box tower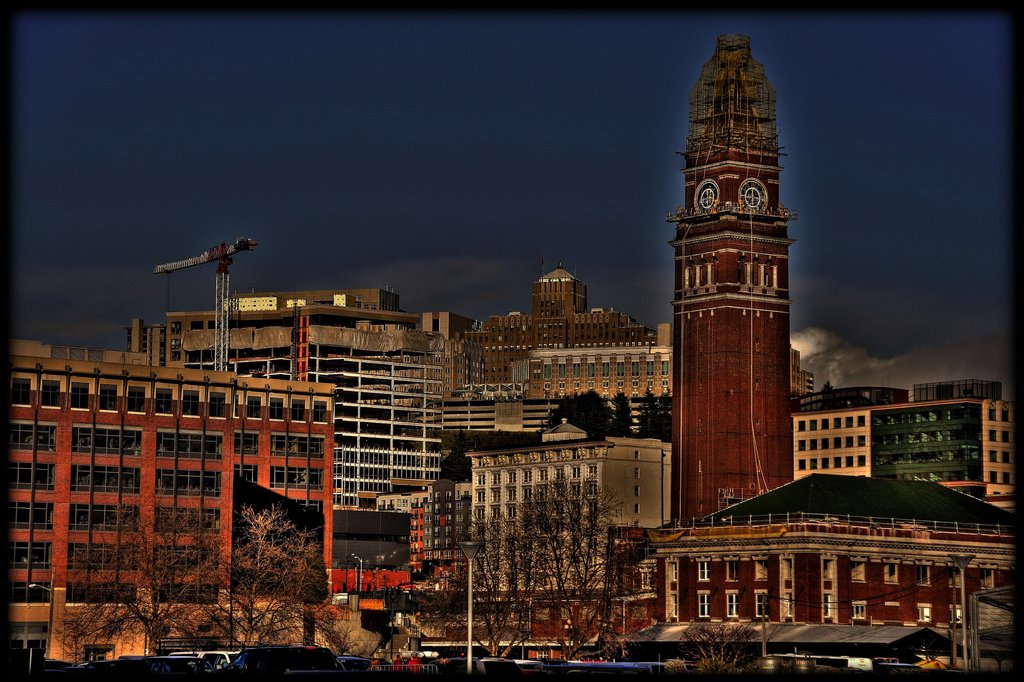
141:283:460:569
